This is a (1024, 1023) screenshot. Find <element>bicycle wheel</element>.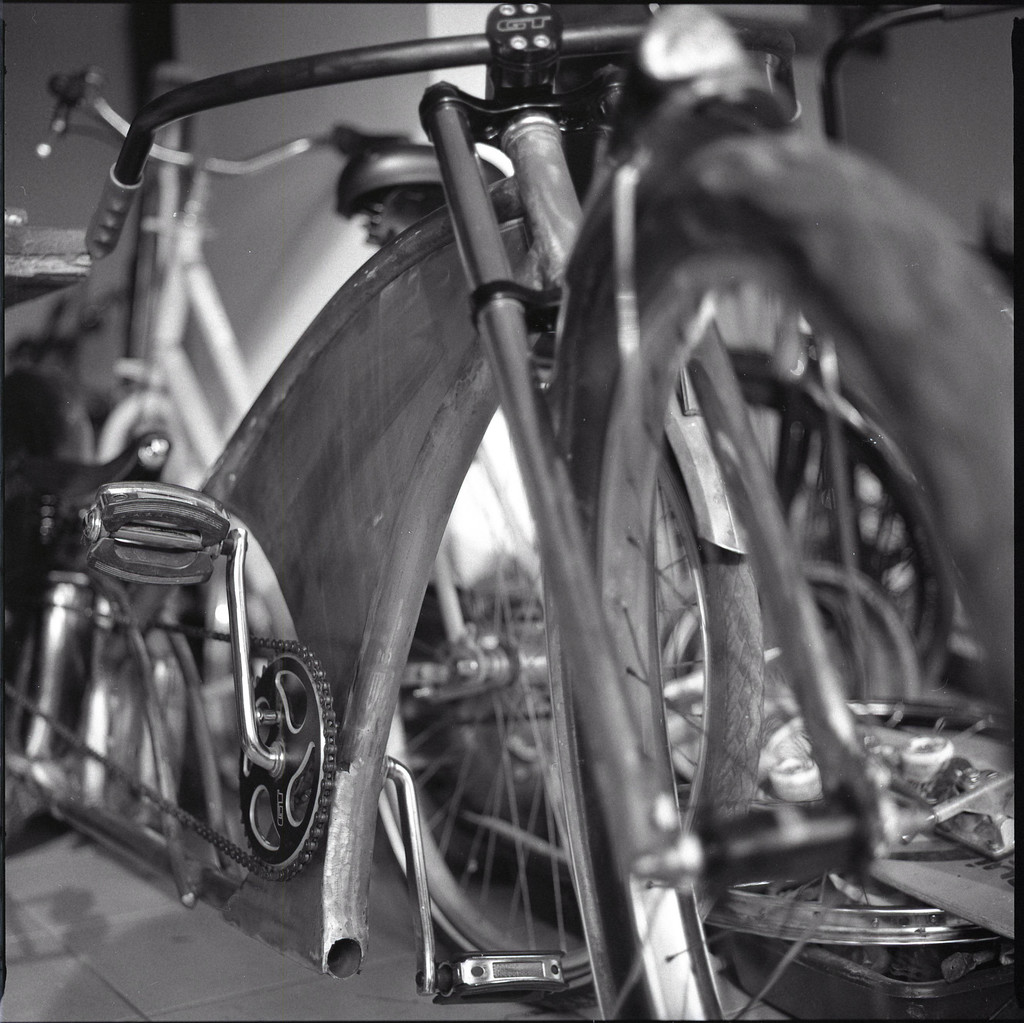
Bounding box: Rect(646, 553, 936, 787).
